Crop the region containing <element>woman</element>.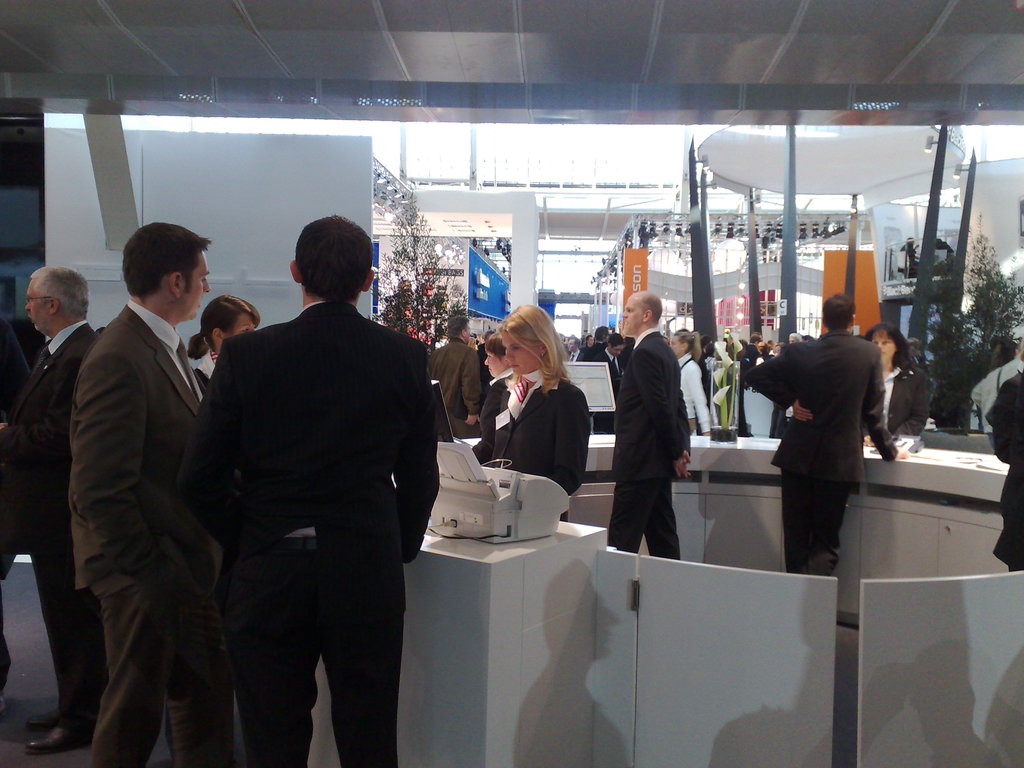
Crop region: crop(870, 323, 929, 436).
